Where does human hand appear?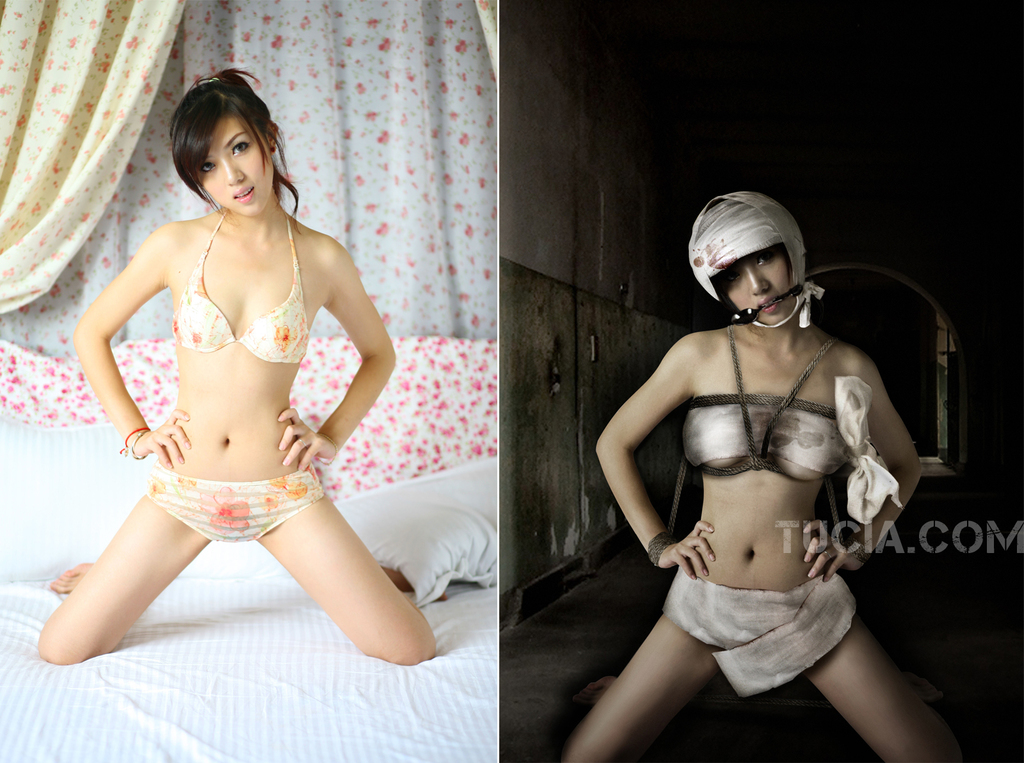
Appears at [left=804, top=520, right=867, bottom=585].
